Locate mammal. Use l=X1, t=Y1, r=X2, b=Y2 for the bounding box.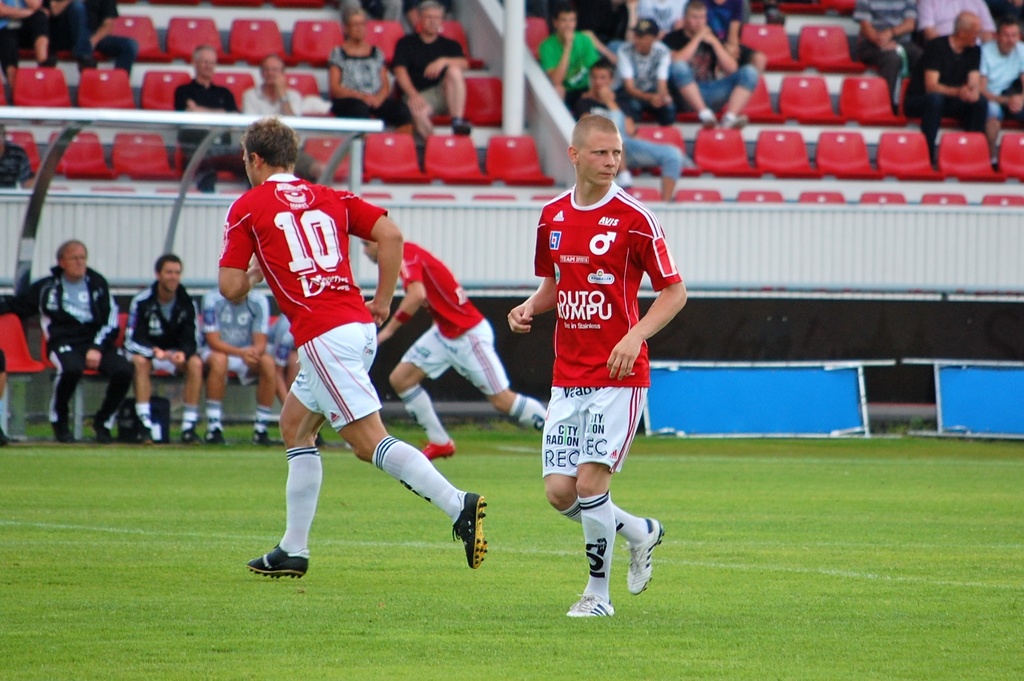
l=506, t=117, r=680, b=613.
